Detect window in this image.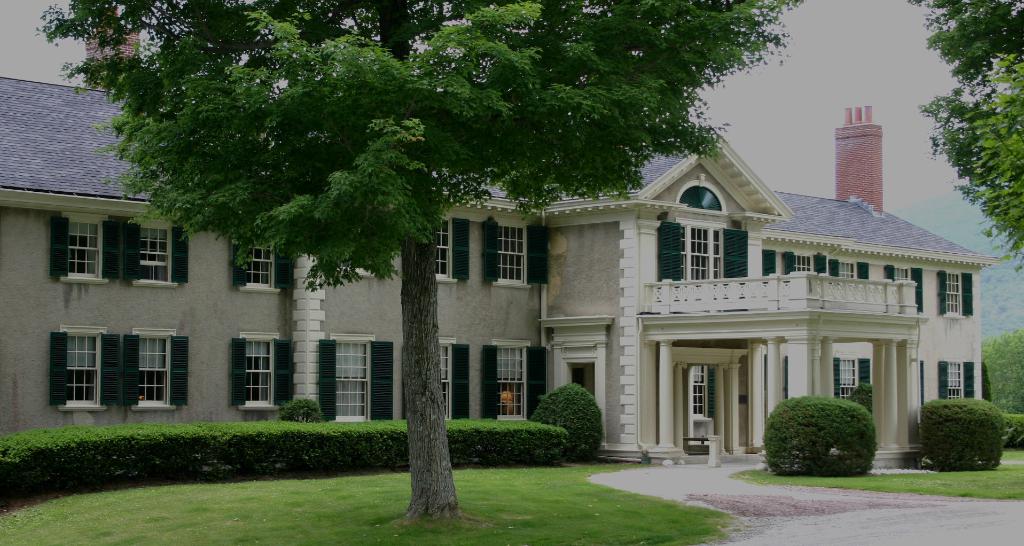
Detection: [left=477, top=340, right=535, bottom=418].
